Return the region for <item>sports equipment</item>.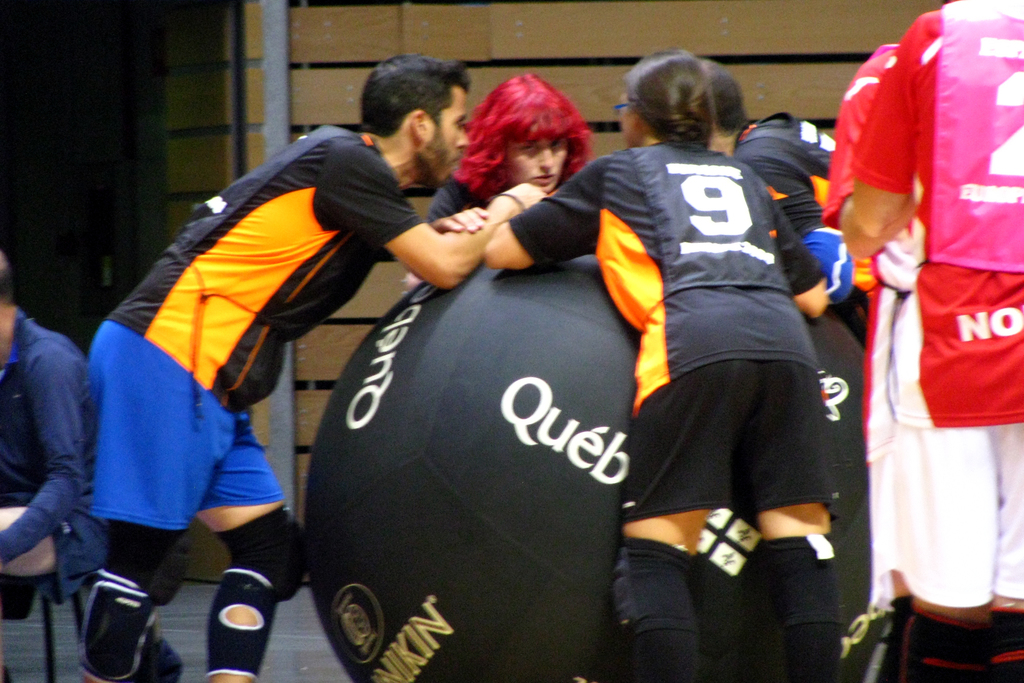
Rect(79, 568, 161, 682).
